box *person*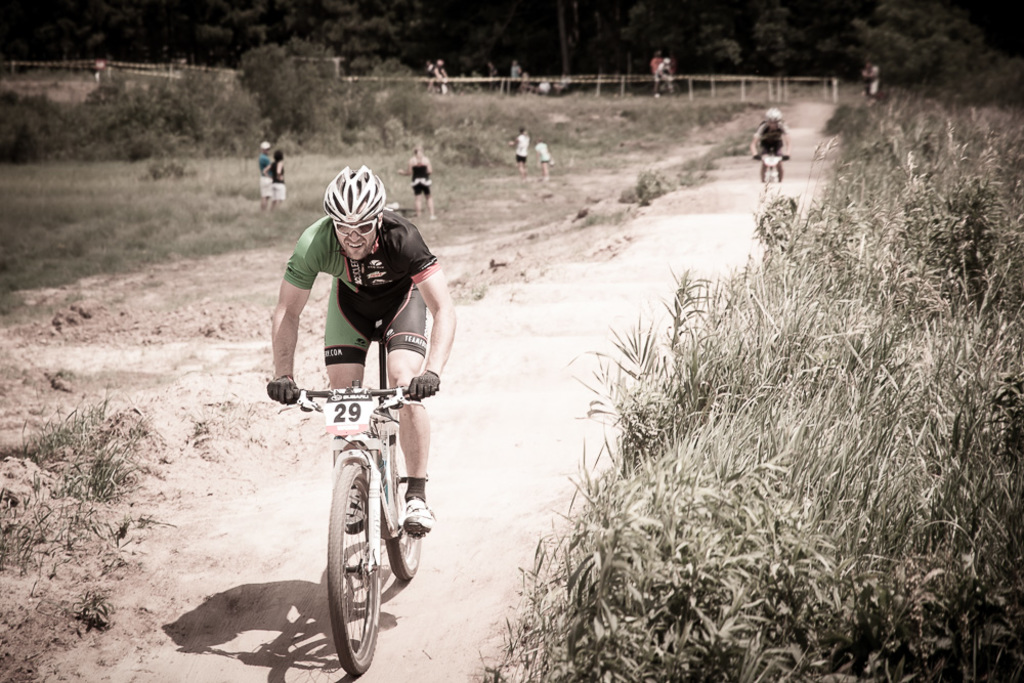
750/110/791/184
